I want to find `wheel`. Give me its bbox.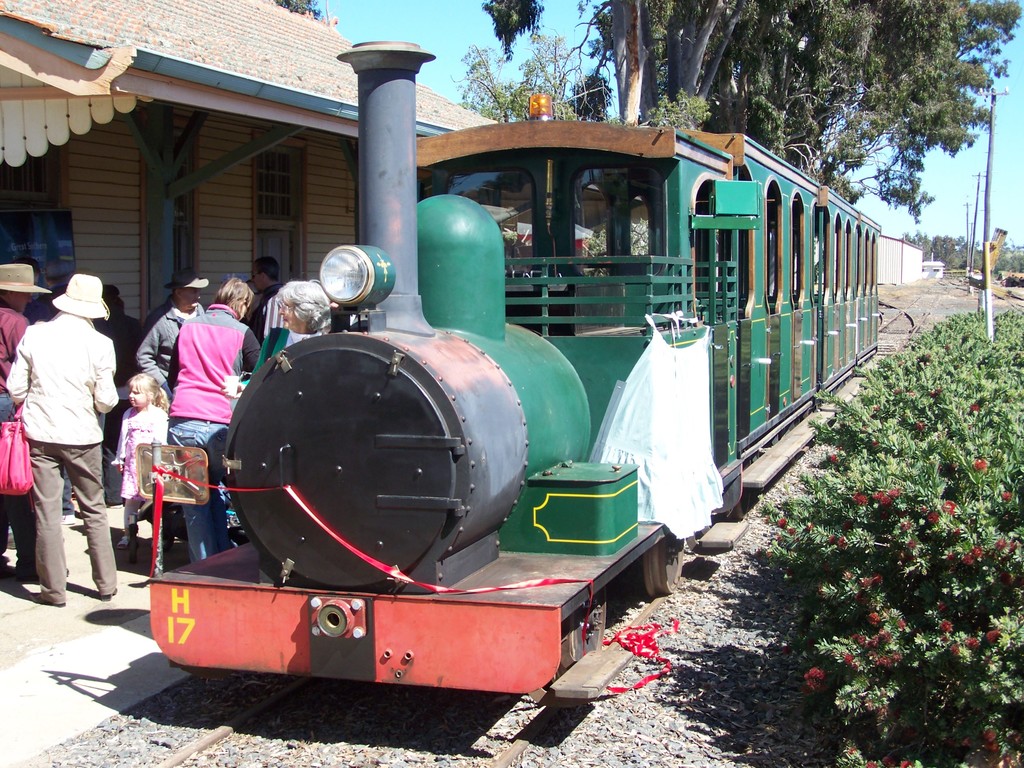
box=[737, 488, 756, 518].
